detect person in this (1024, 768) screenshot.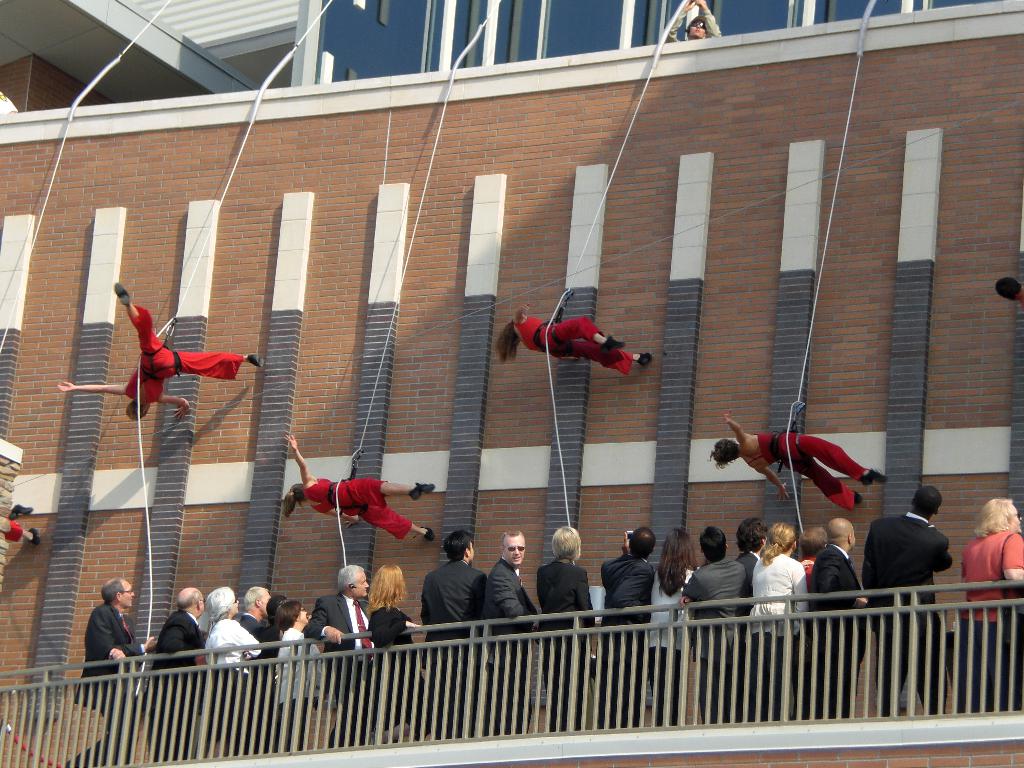
Detection: detection(272, 600, 318, 744).
